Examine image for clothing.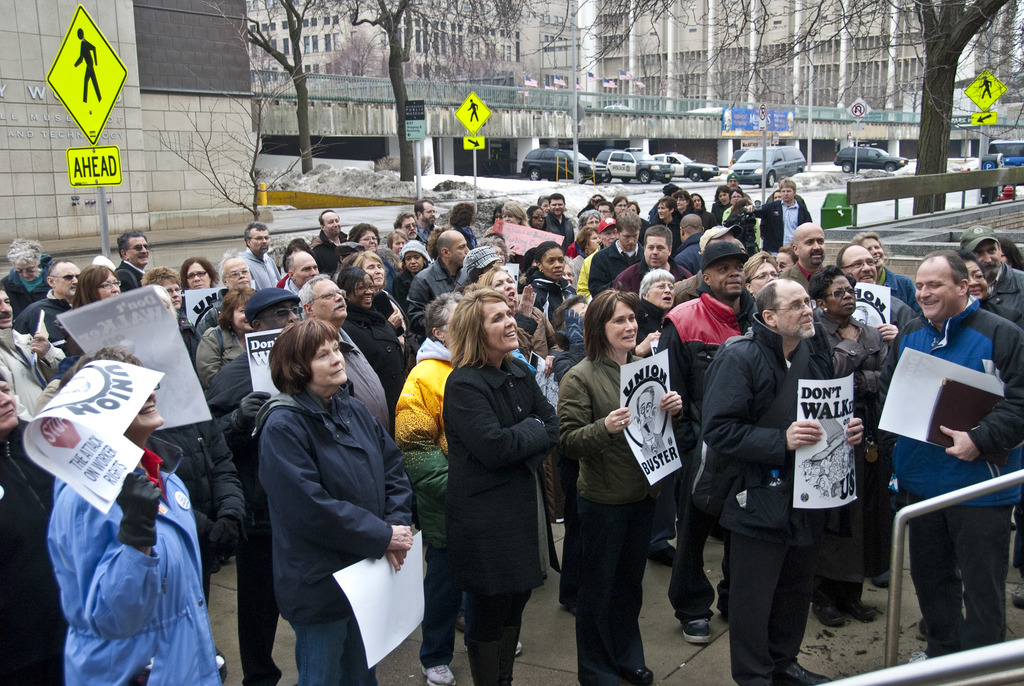
Examination result: (660,291,749,619).
